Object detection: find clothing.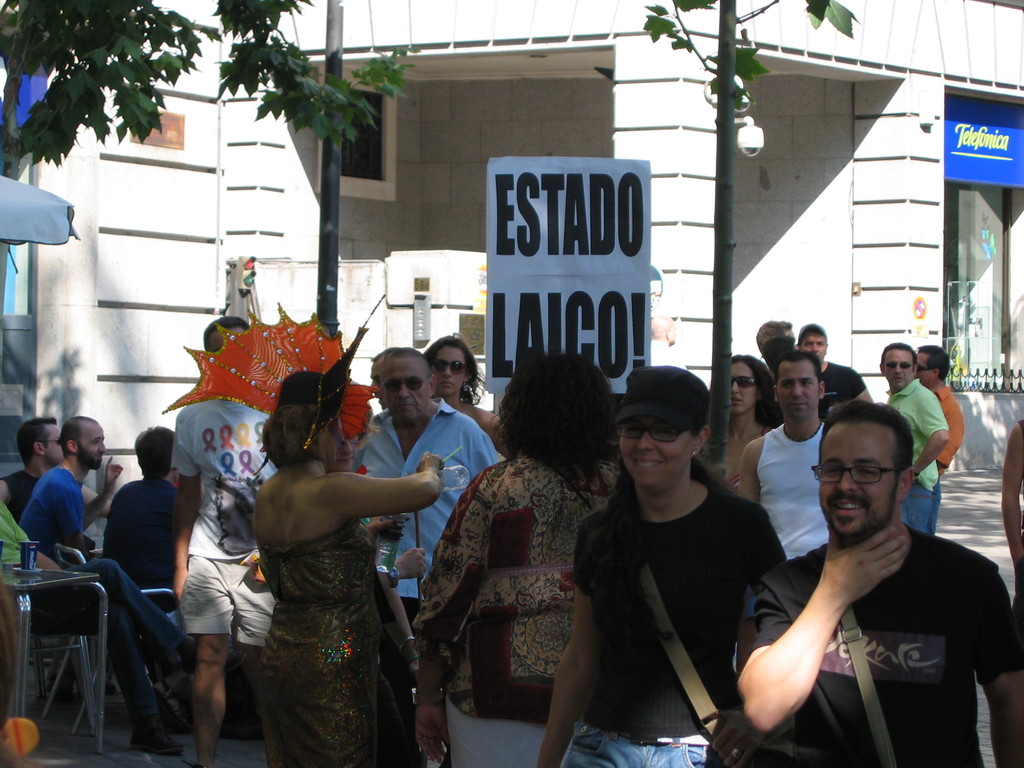
[225,411,415,749].
